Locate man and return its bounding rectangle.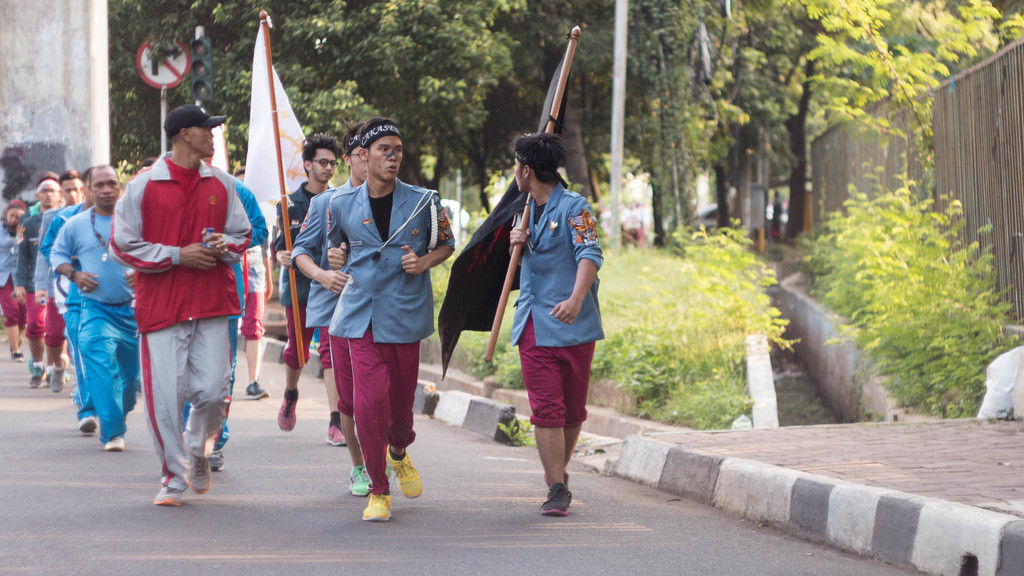
[x1=42, y1=166, x2=90, y2=428].
